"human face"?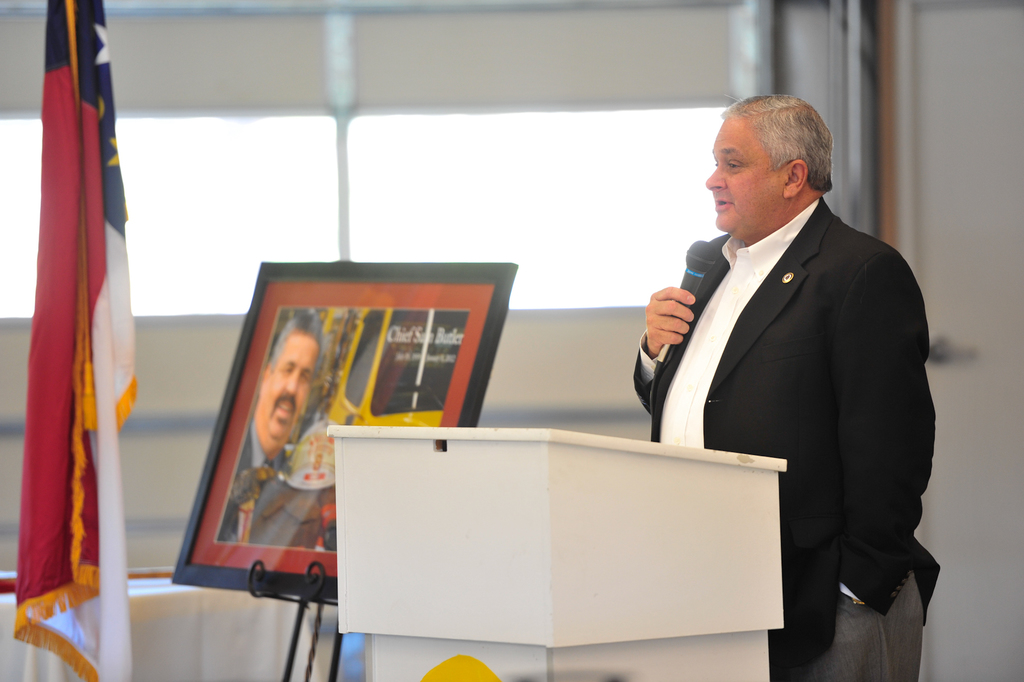
[left=255, top=333, right=320, bottom=455]
